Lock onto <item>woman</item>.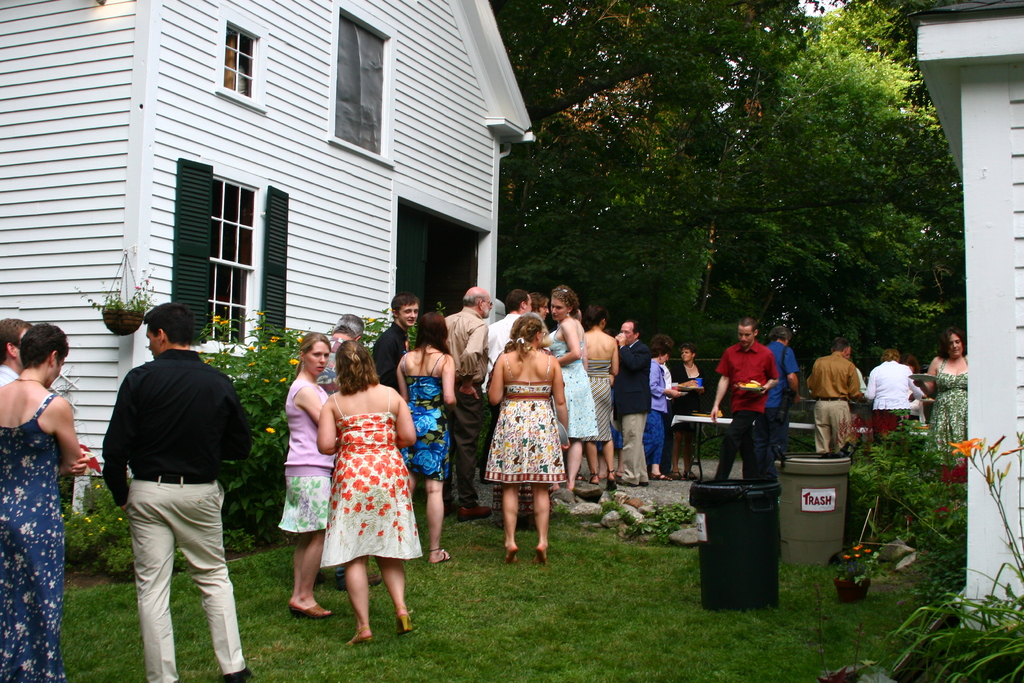
Locked: bbox(487, 315, 570, 565).
